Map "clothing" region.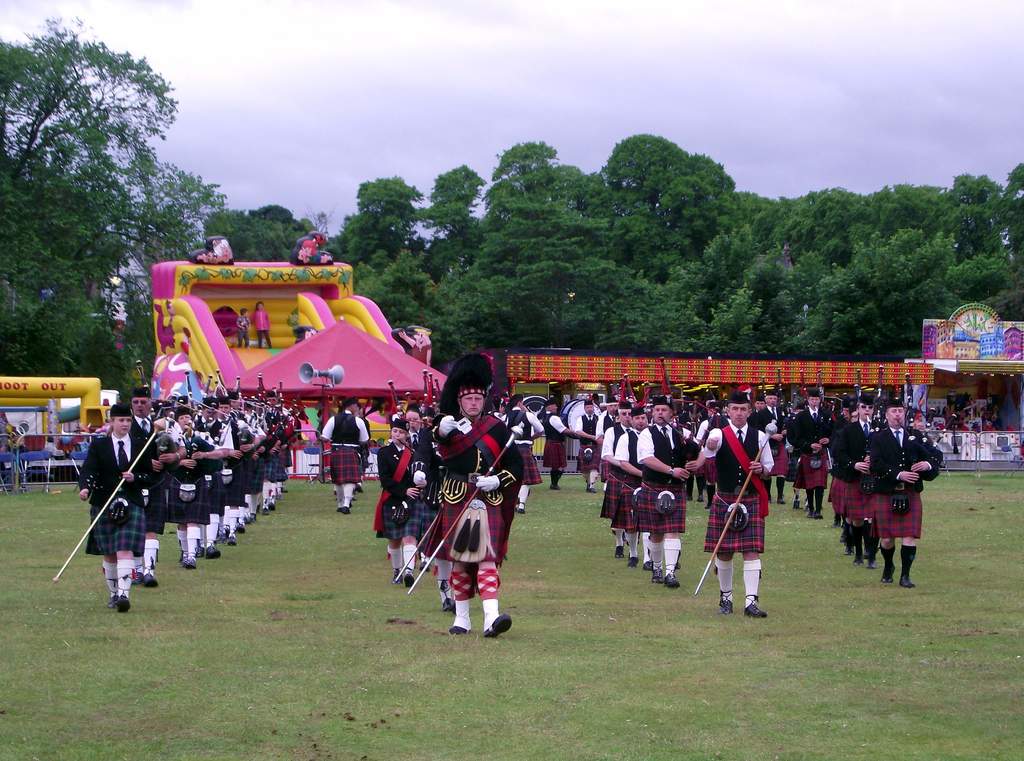
Mapped to crop(81, 427, 154, 547).
